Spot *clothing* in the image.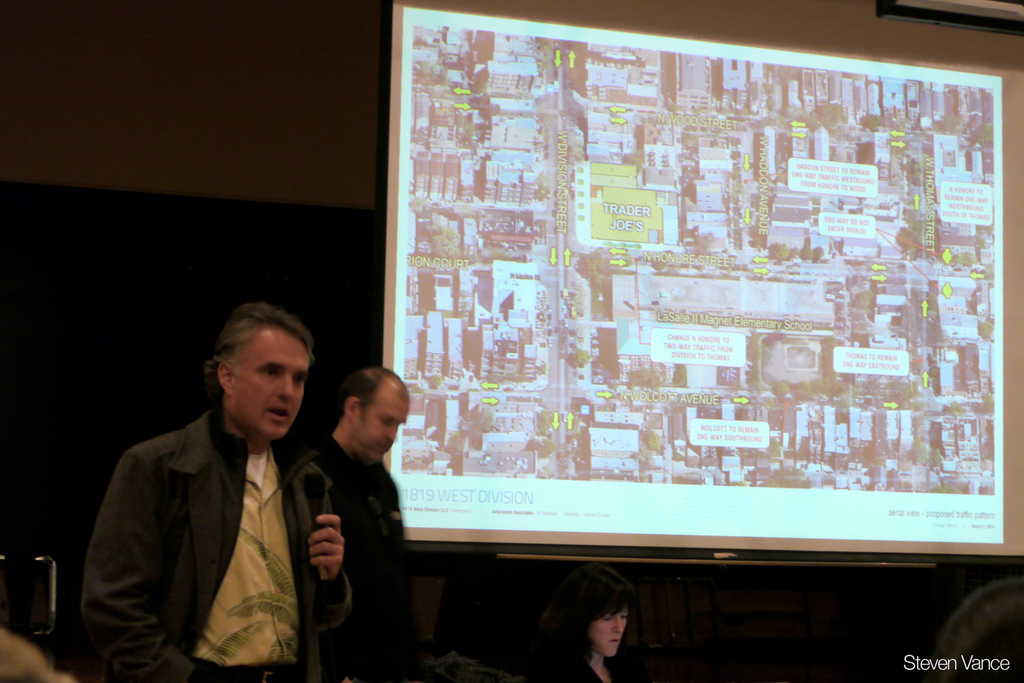
*clothing* found at <region>522, 636, 638, 682</region>.
